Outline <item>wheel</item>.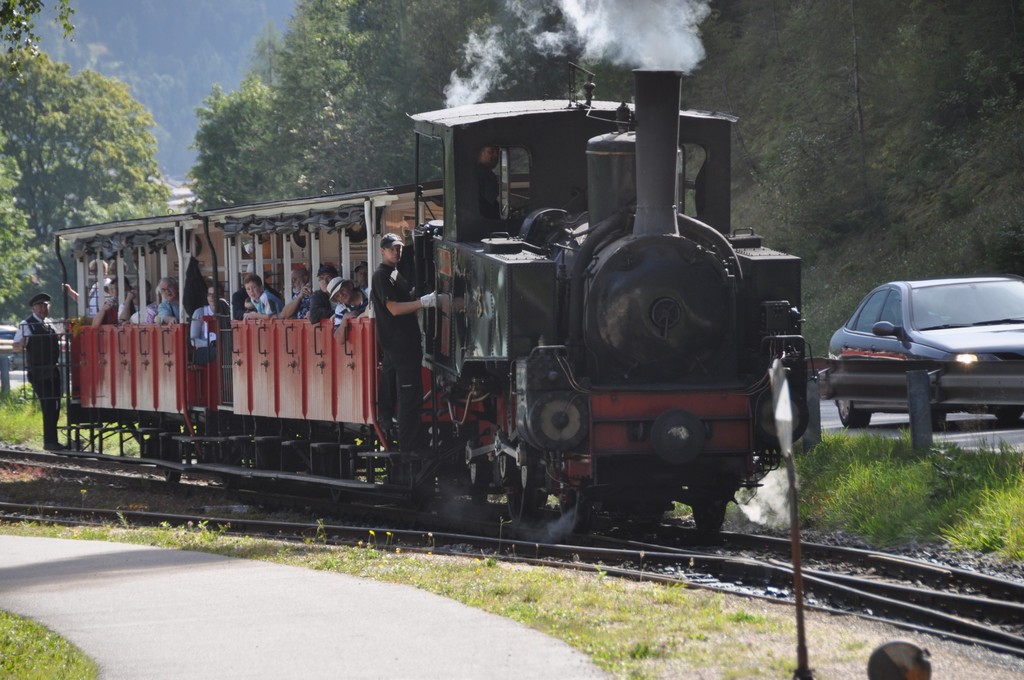
Outline: Rect(502, 483, 536, 521).
